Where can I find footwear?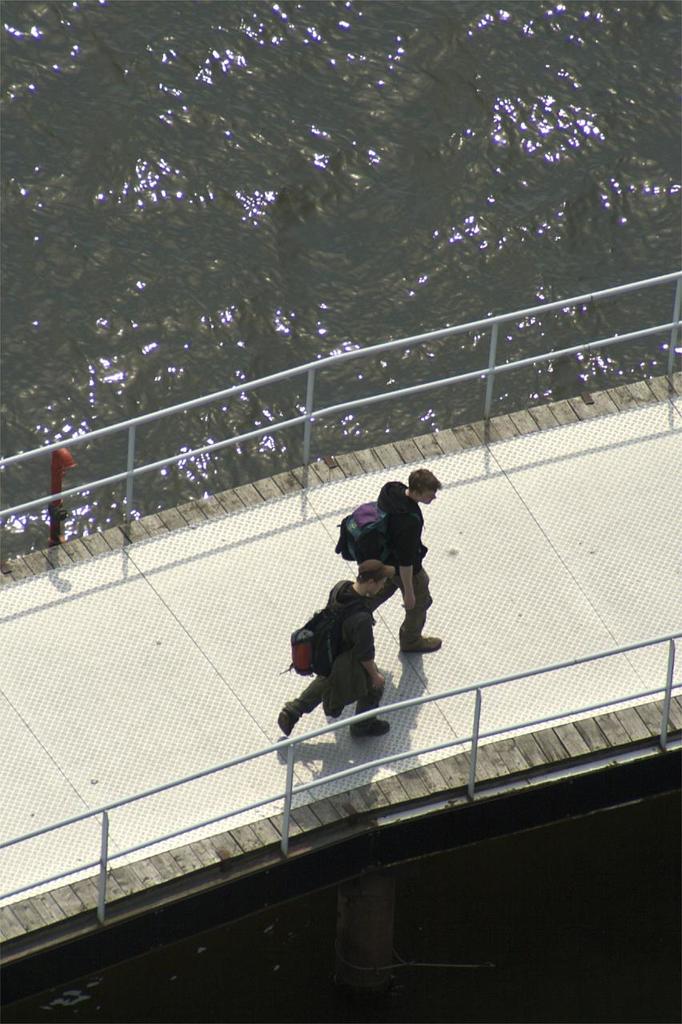
You can find it at locate(355, 719, 392, 737).
